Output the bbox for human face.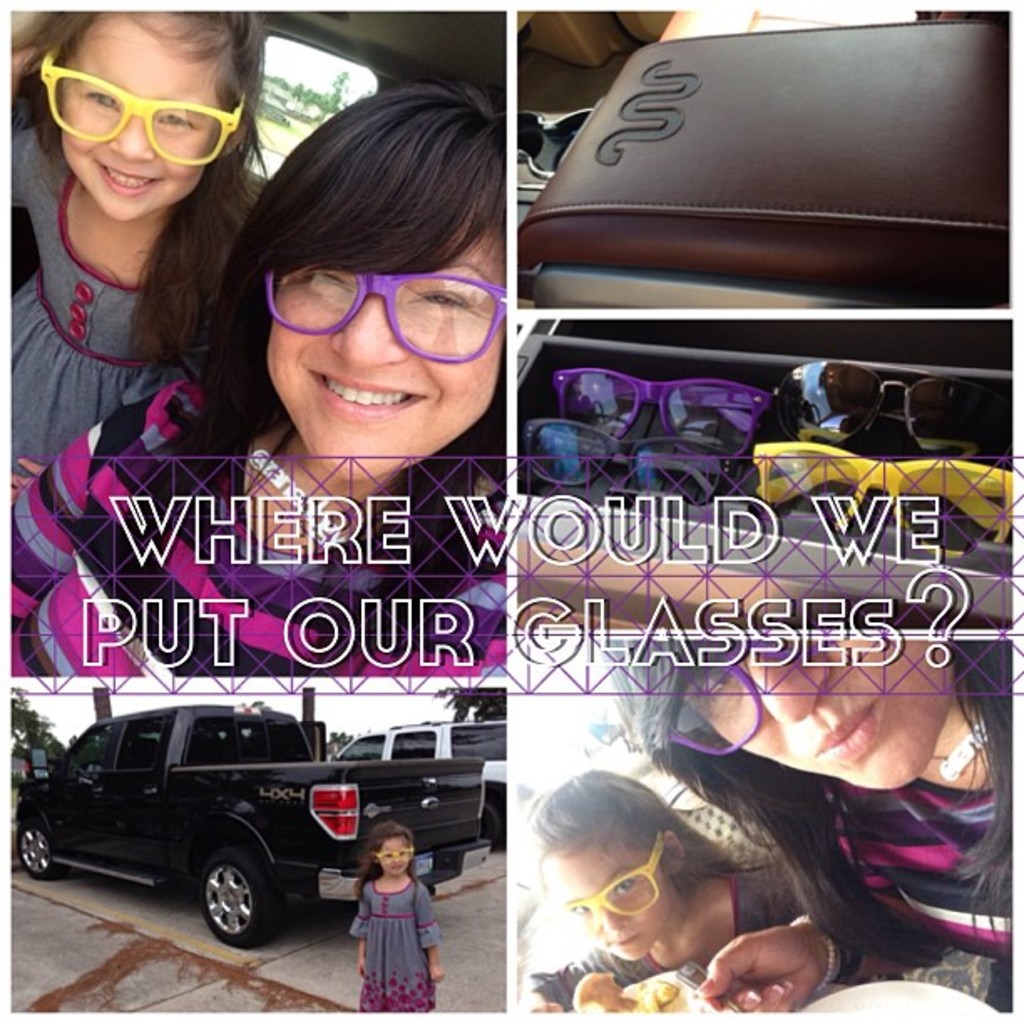
269:192:505:477.
